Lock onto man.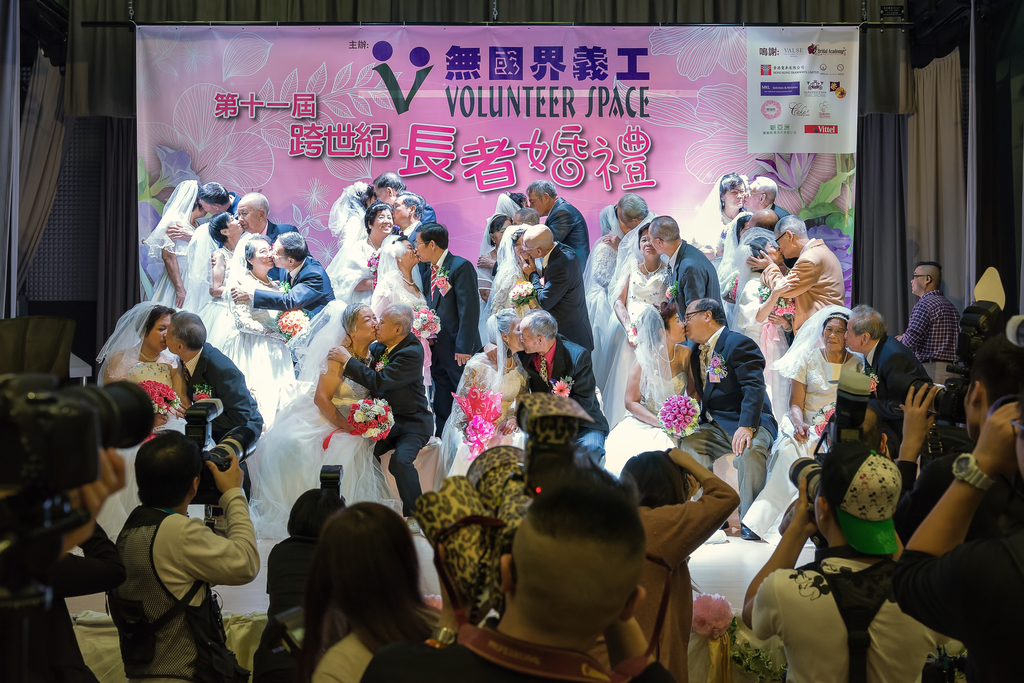
Locked: l=164, t=180, r=243, b=242.
